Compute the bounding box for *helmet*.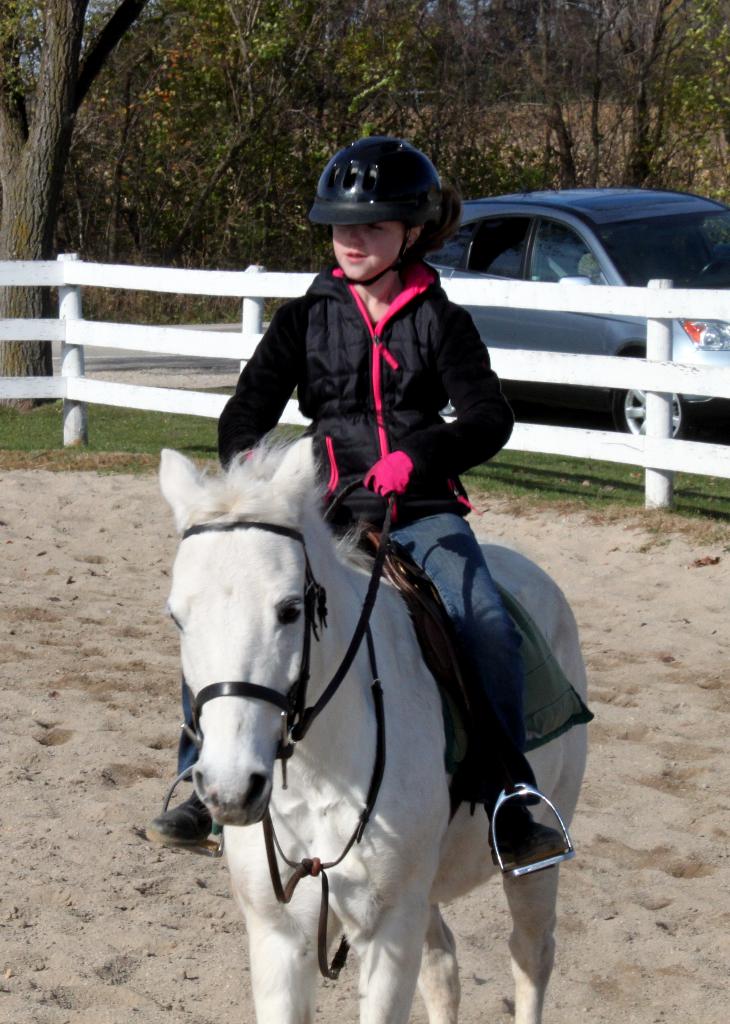
crop(315, 132, 462, 283).
